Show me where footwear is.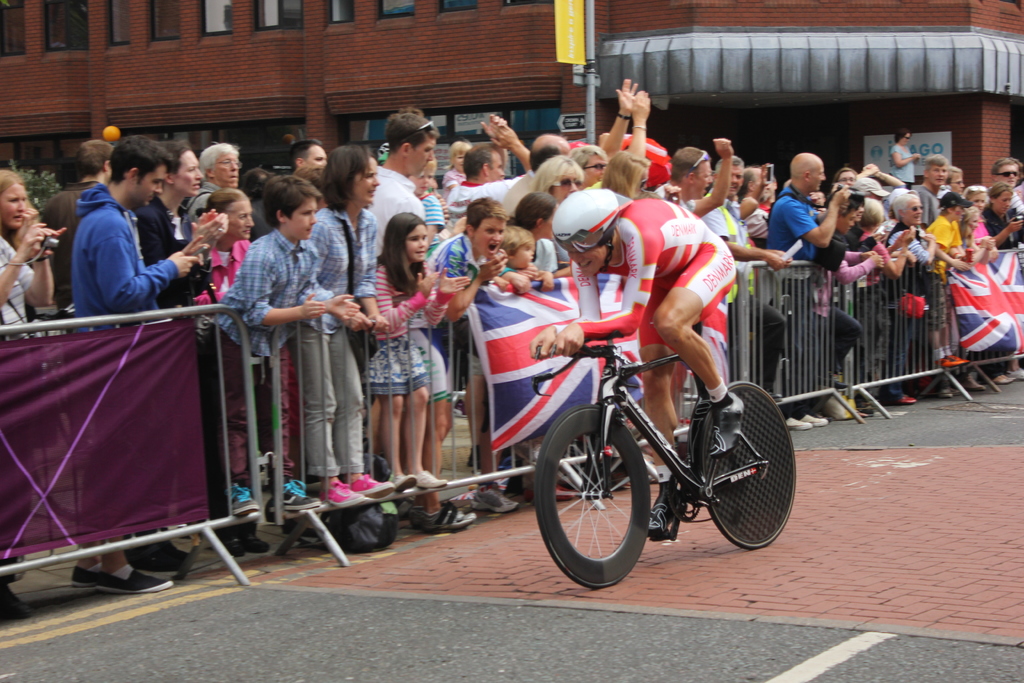
footwear is at select_region(925, 381, 938, 398).
